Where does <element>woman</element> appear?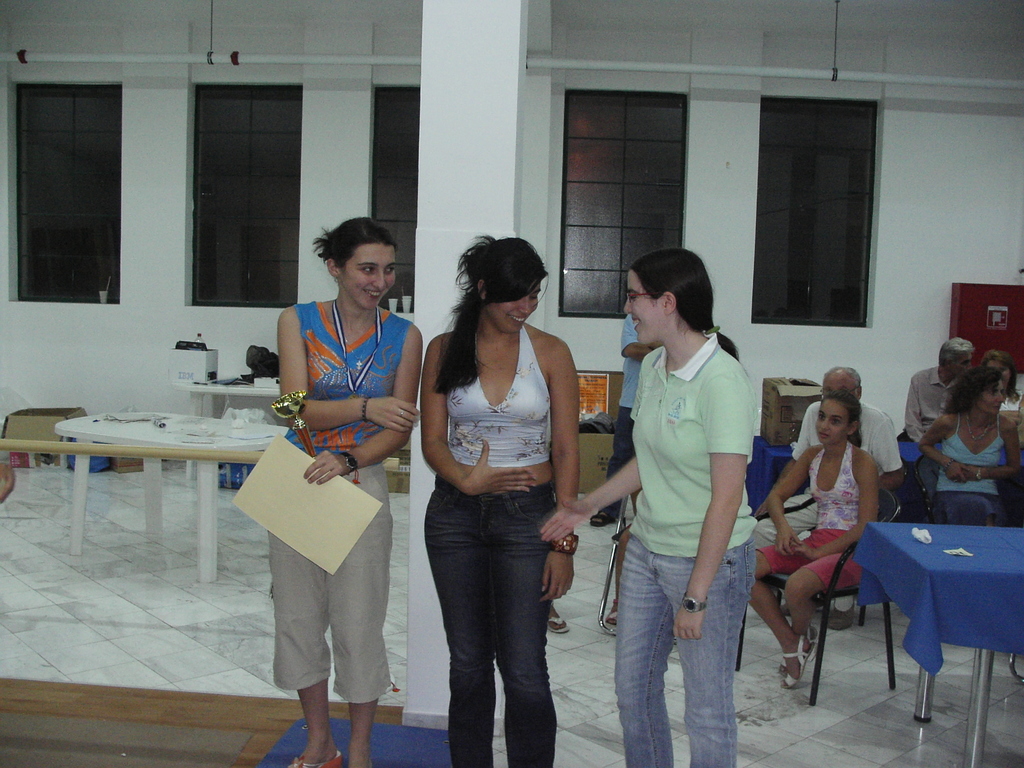
Appears at crop(541, 240, 757, 767).
